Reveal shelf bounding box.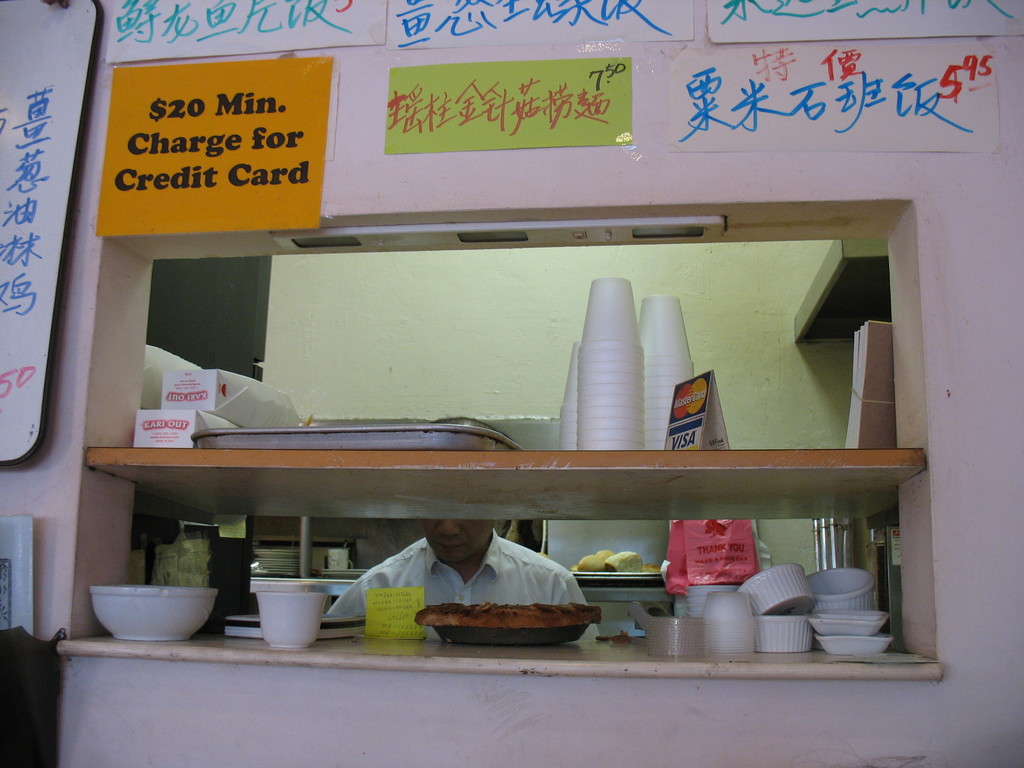
Revealed: pyautogui.locateOnScreen(60, 446, 945, 678).
